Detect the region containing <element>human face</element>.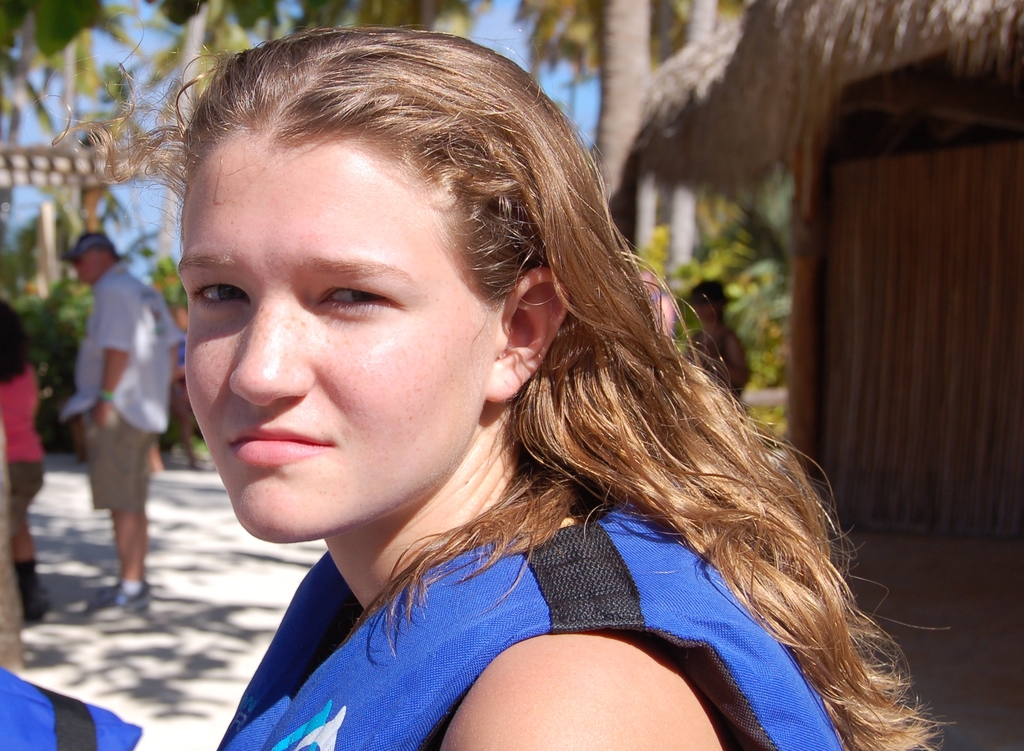
x1=177 y1=129 x2=497 y2=546.
